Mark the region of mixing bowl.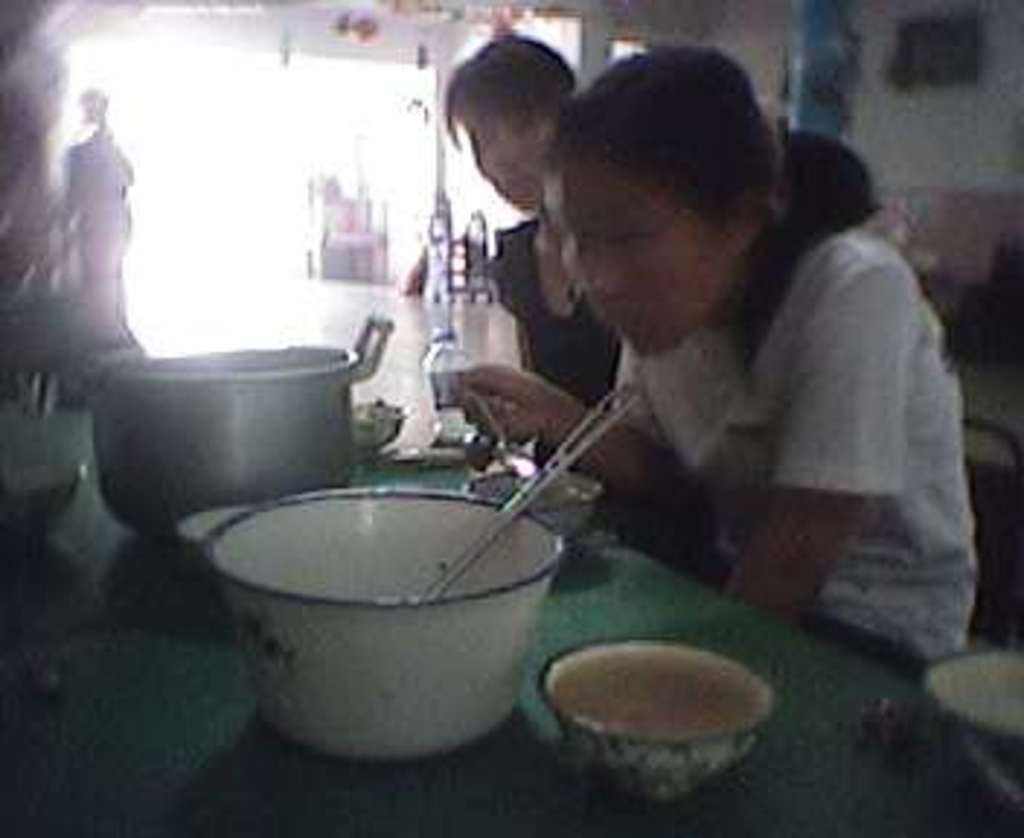
Region: {"left": 183, "top": 486, "right": 567, "bottom": 765}.
